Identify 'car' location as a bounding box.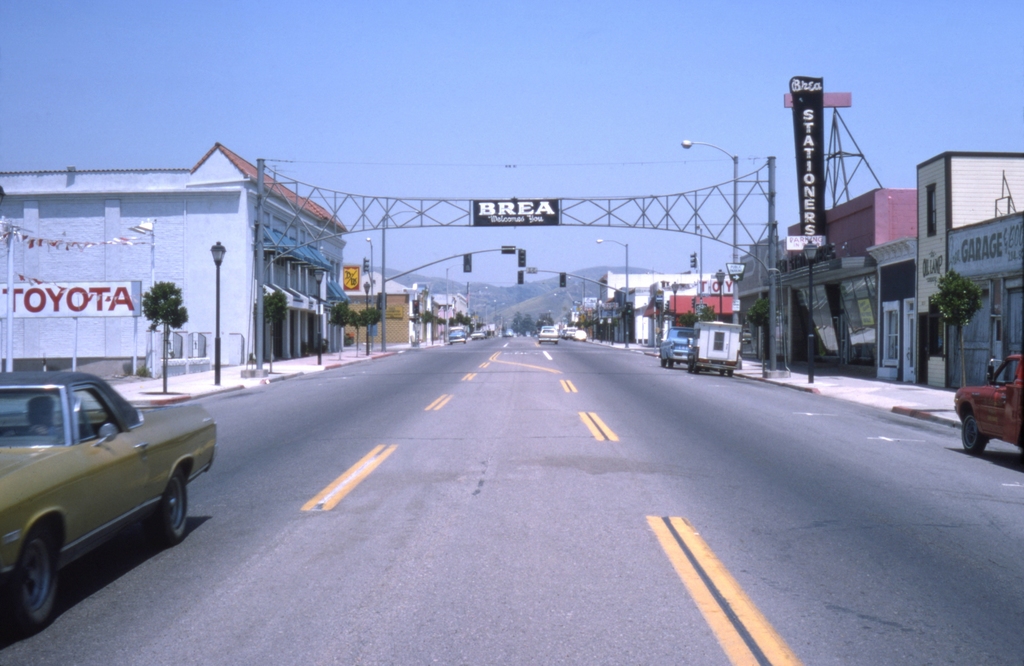
449, 332, 466, 343.
